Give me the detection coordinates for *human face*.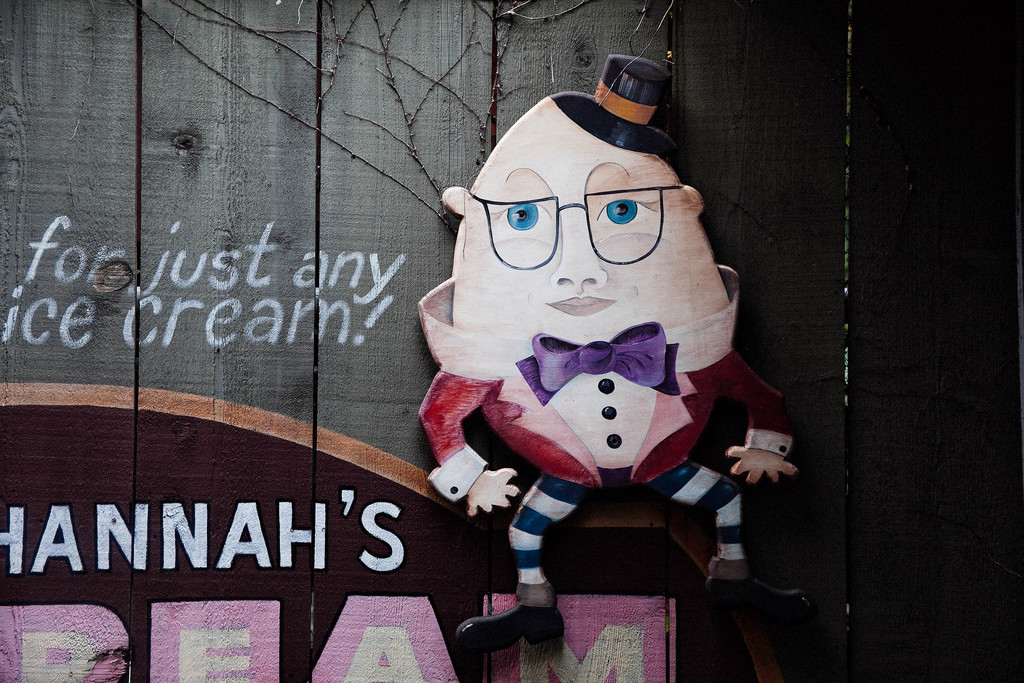
box(452, 99, 726, 341).
